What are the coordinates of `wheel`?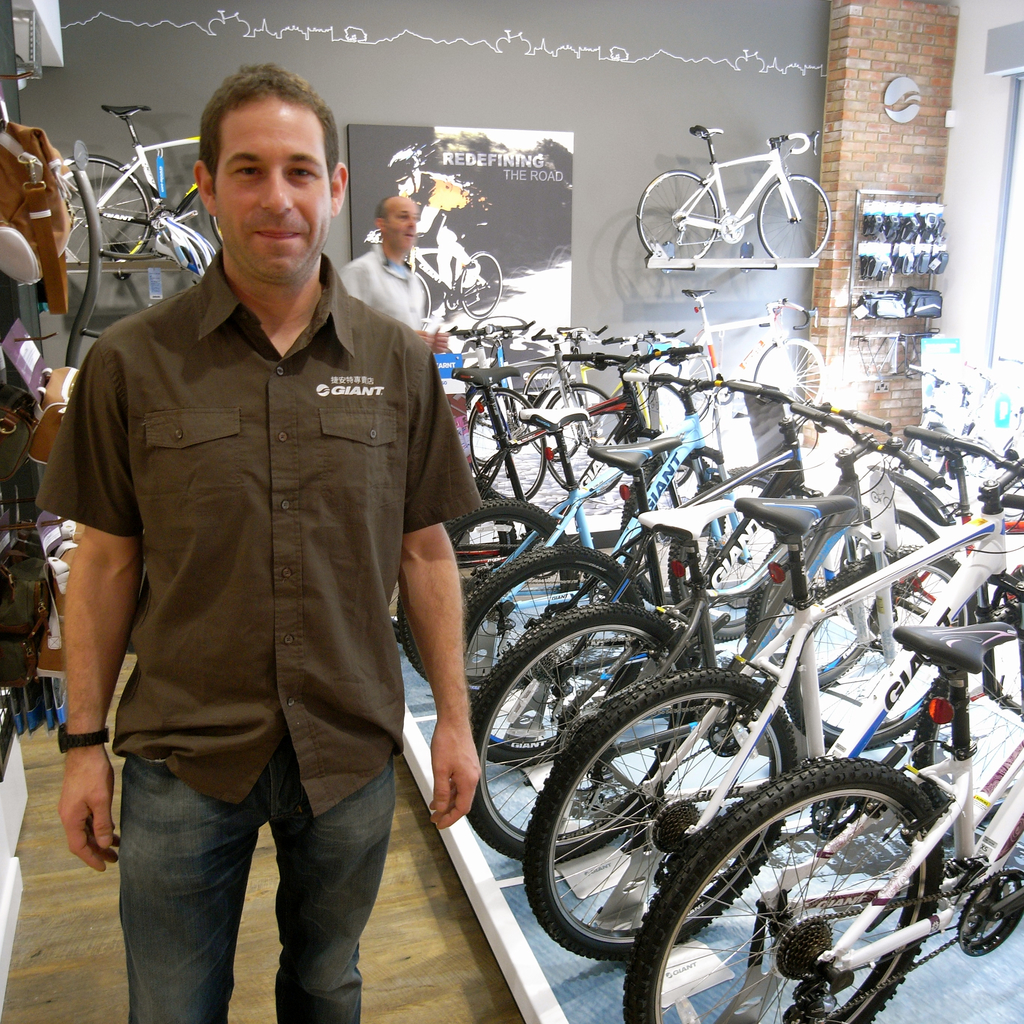
Rect(850, 503, 944, 601).
